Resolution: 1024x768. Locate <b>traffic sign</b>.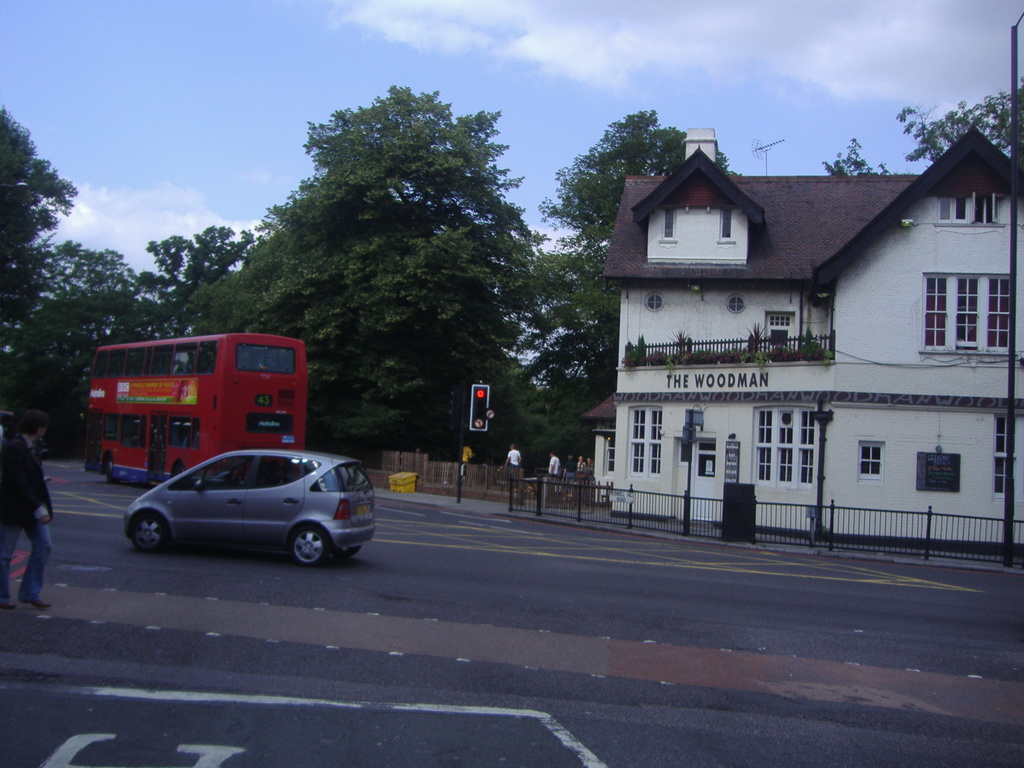
474:415:484:431.
